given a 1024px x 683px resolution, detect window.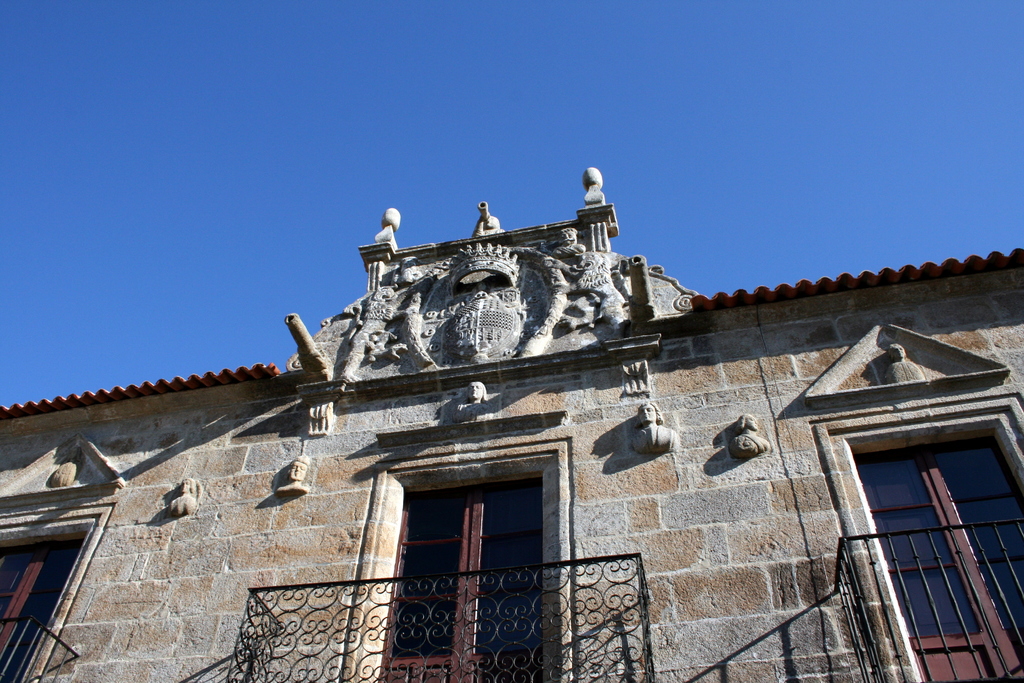
locate(853, 425, 1023, 682).
